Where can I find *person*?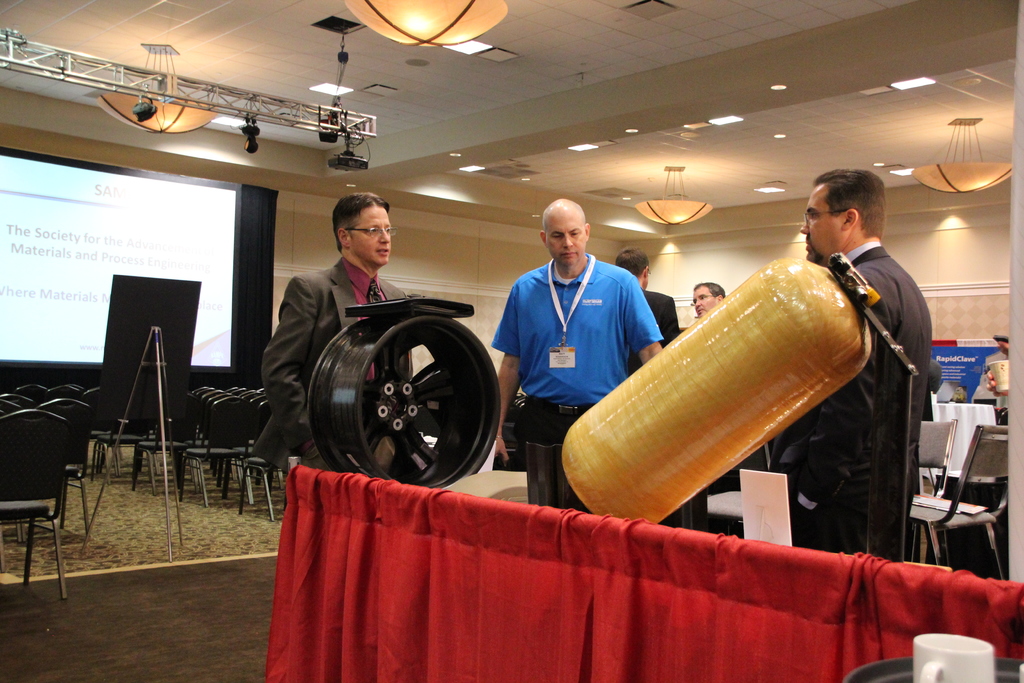
You can find it at bbox(687, 284, 732, 322).
